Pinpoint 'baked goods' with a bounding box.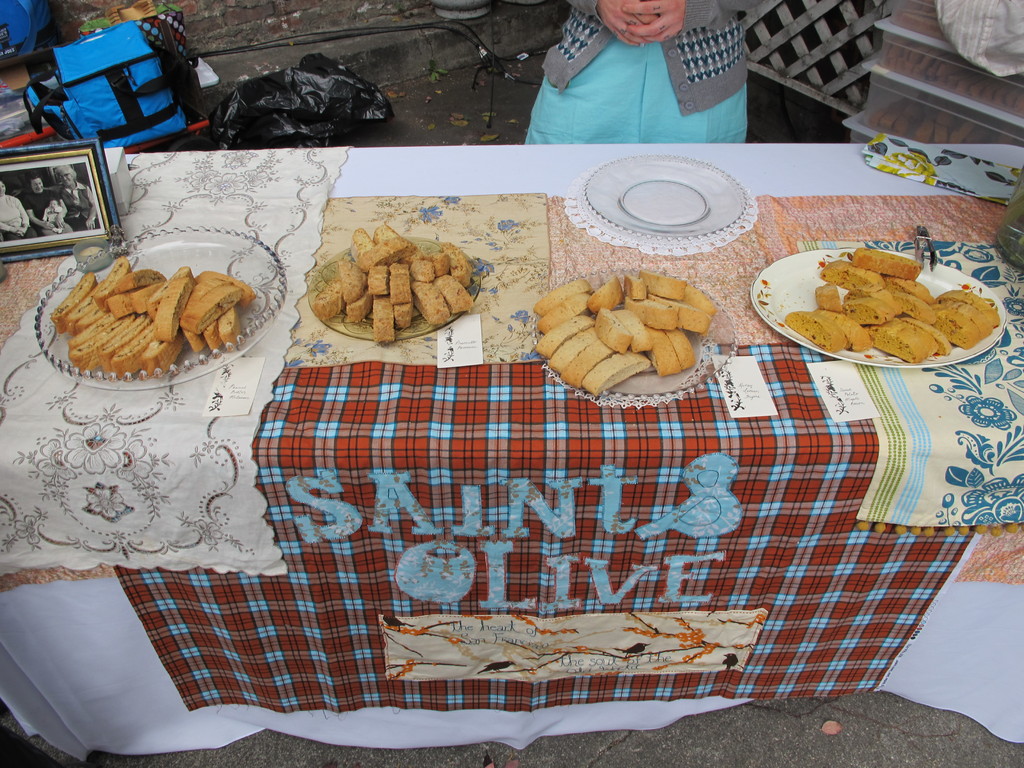
l=311, t=216, r=484, b=347.
